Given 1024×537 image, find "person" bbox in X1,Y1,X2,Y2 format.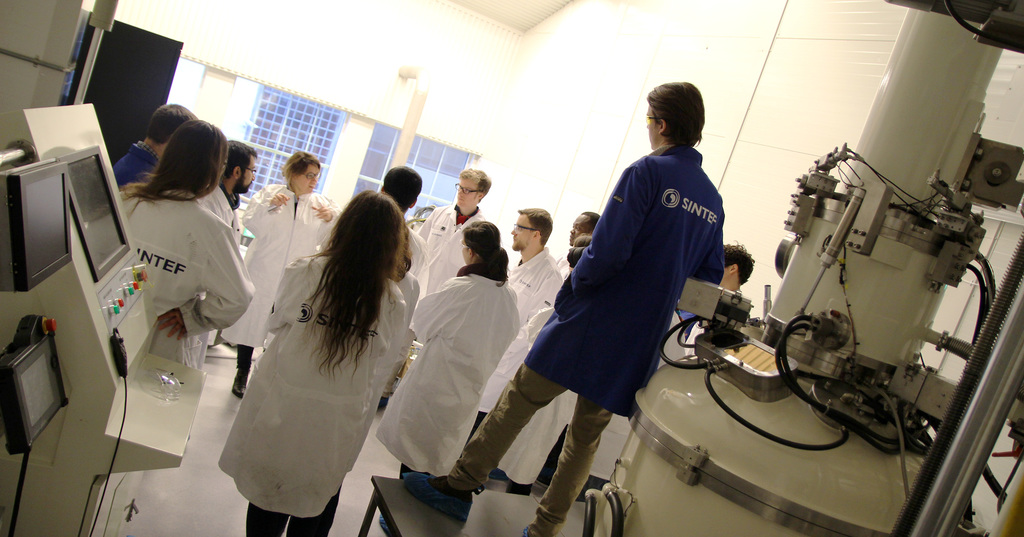
461,208,566,456.
